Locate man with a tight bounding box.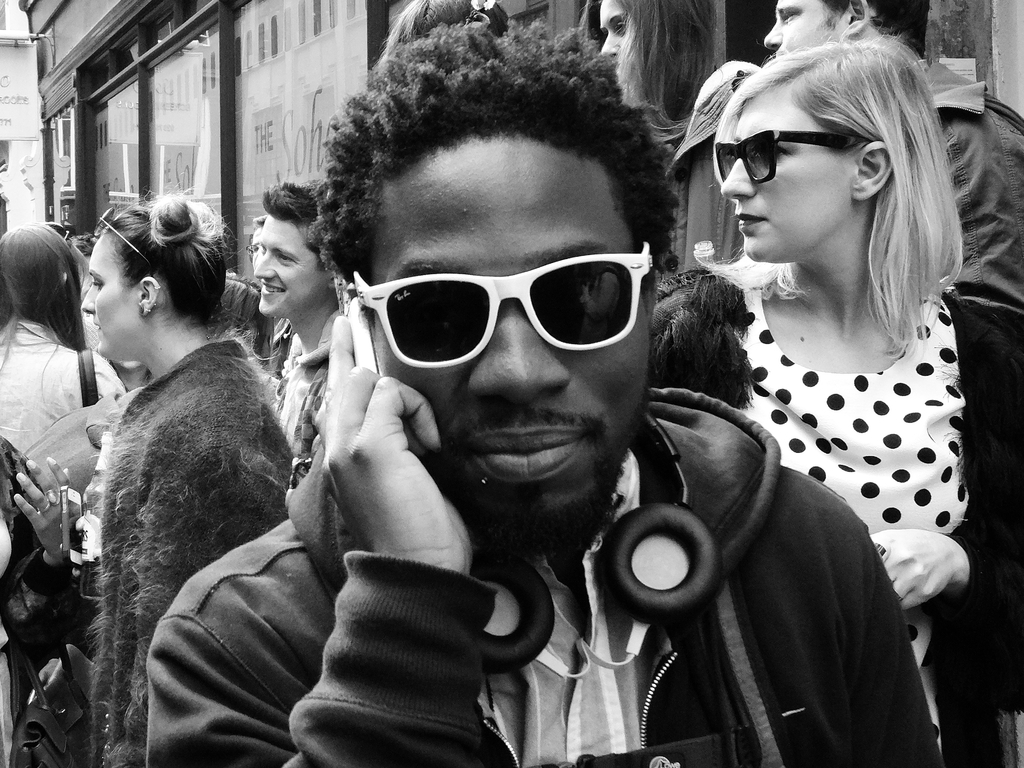
BBox(153, 92, 900, 753).
